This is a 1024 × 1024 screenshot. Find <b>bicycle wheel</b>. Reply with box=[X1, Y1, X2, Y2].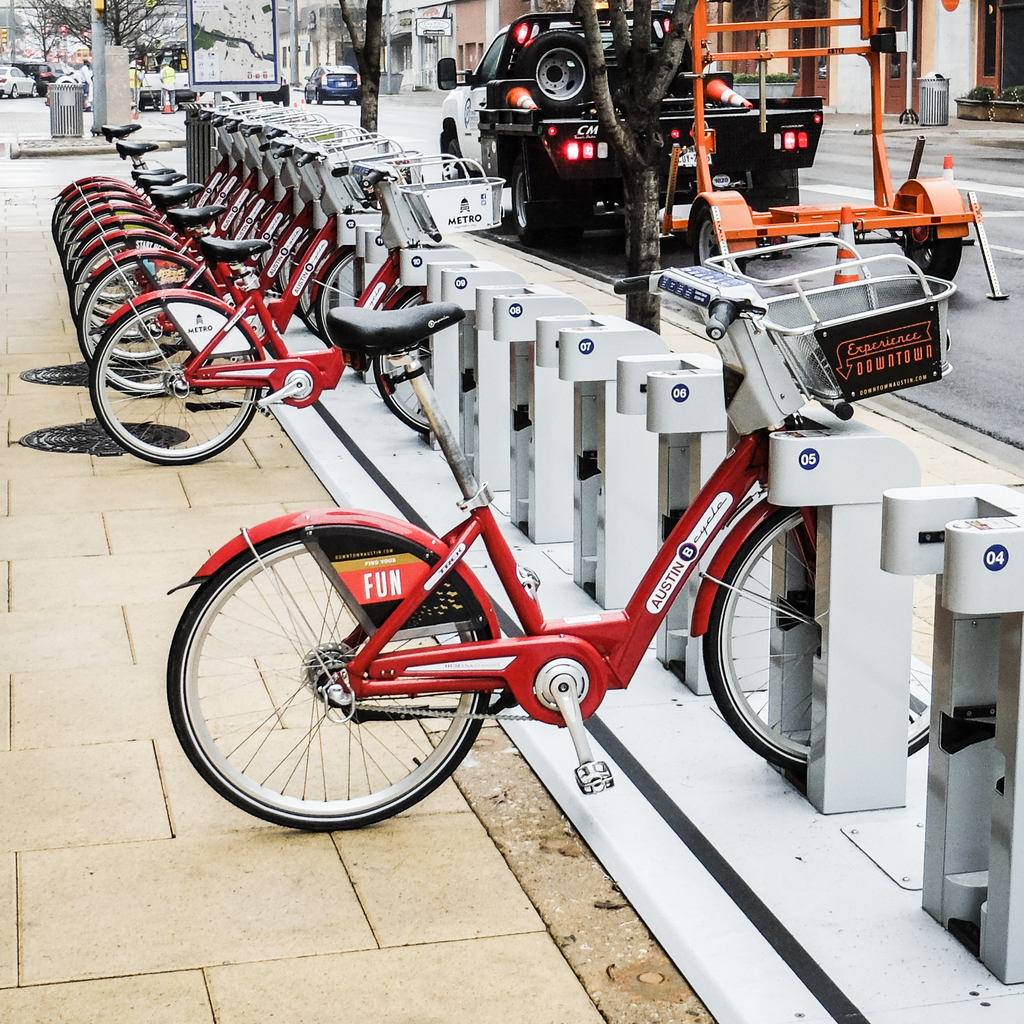
box=[157, 524, 552, 848].
